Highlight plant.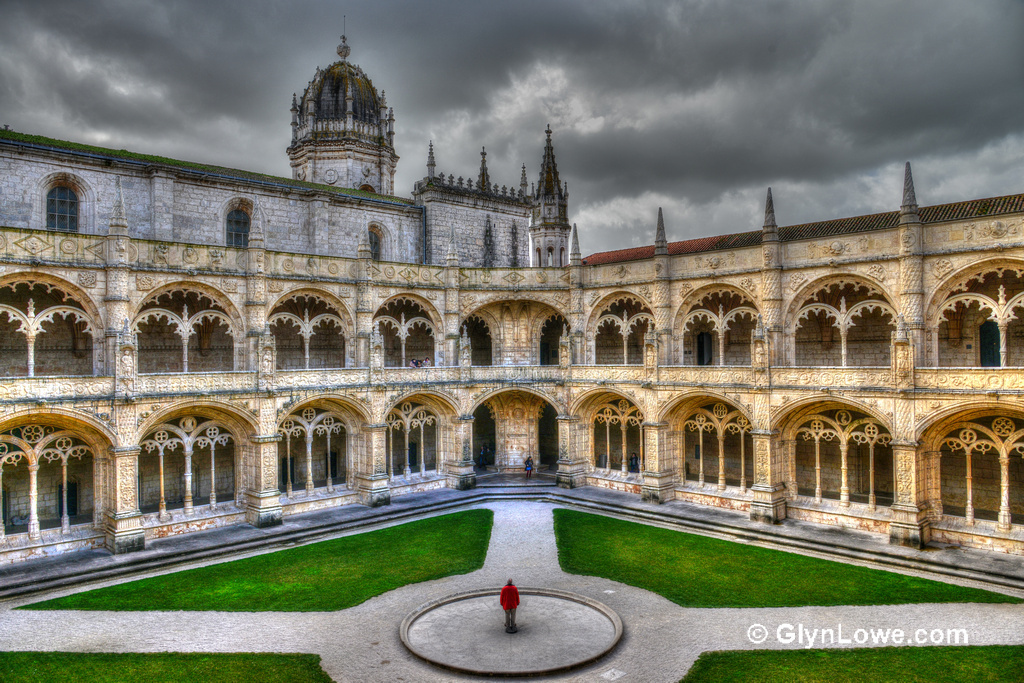
Highlighted region: box(251, 506, 284, 529).
